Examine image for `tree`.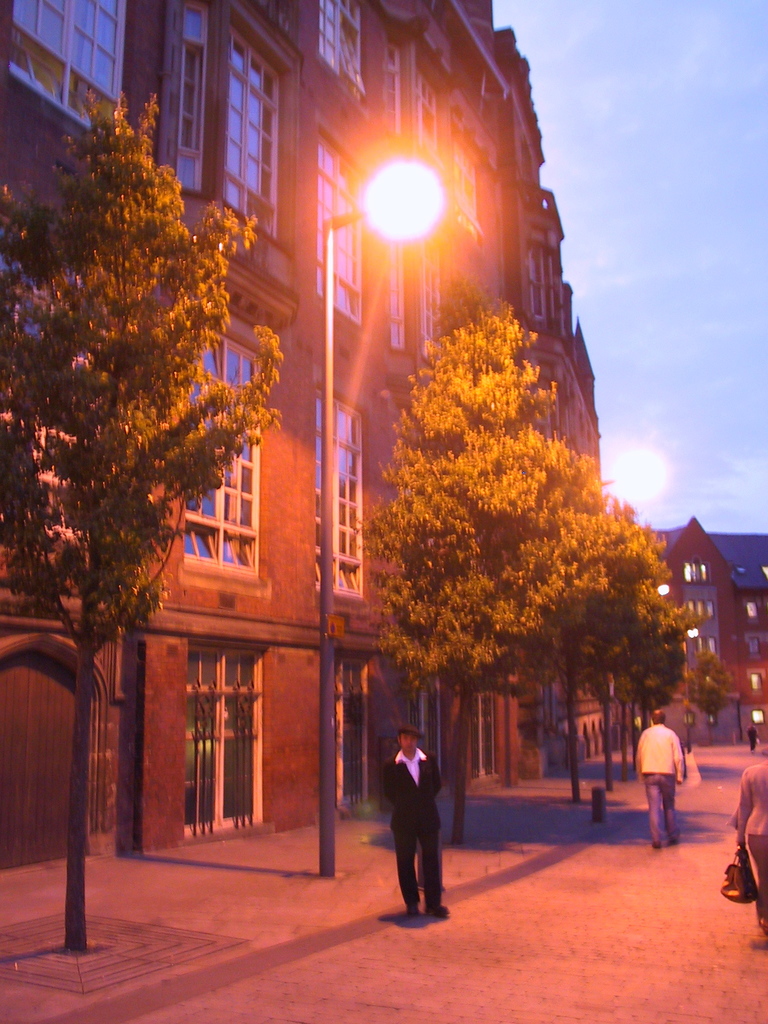
Examination result: detection(665, 648, 744, 764).
